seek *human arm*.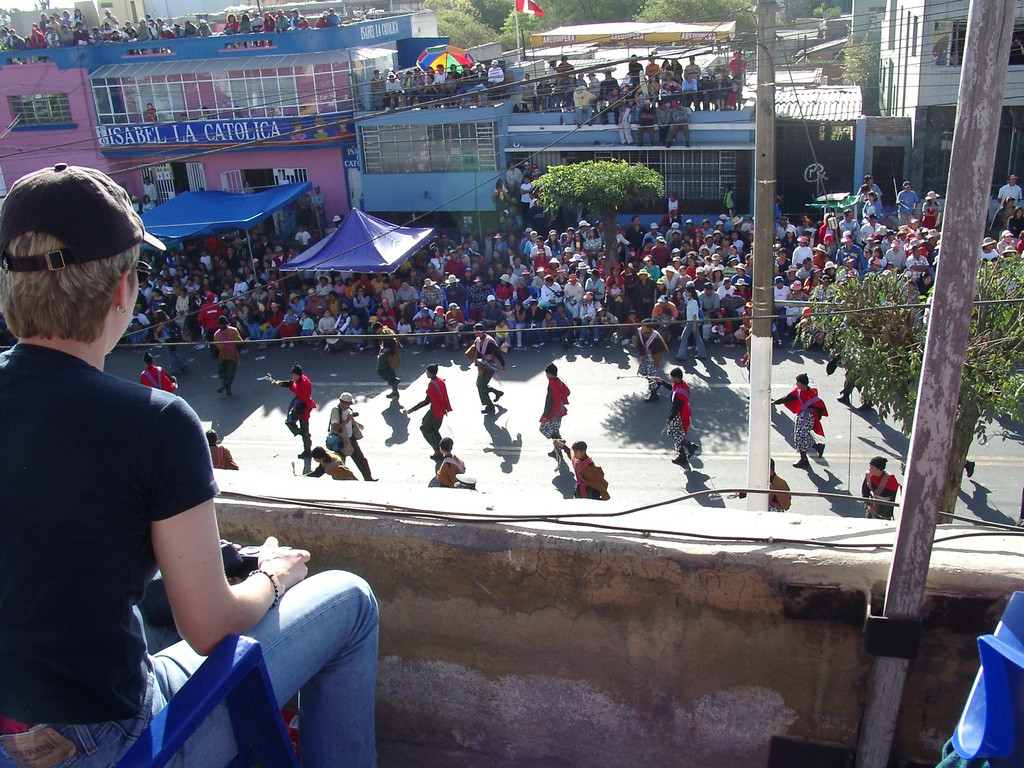
<bbox>327, 409, 360, 430</bbox>.
